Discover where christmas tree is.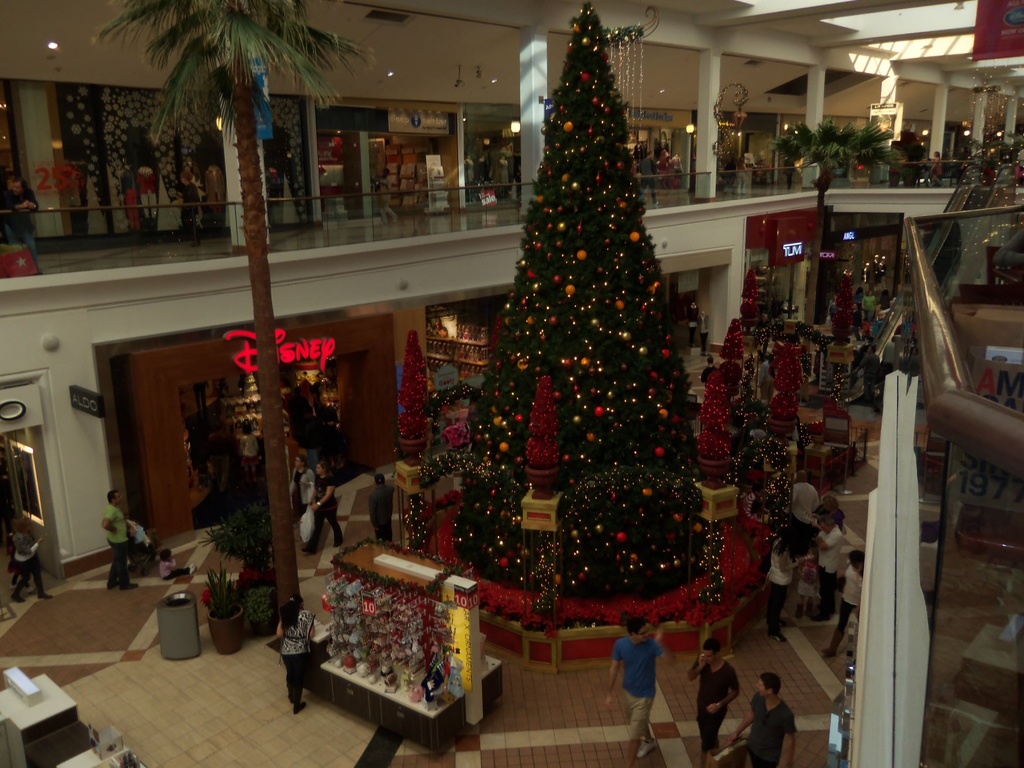
Discovered at box=[737, 262, 758, 324].
